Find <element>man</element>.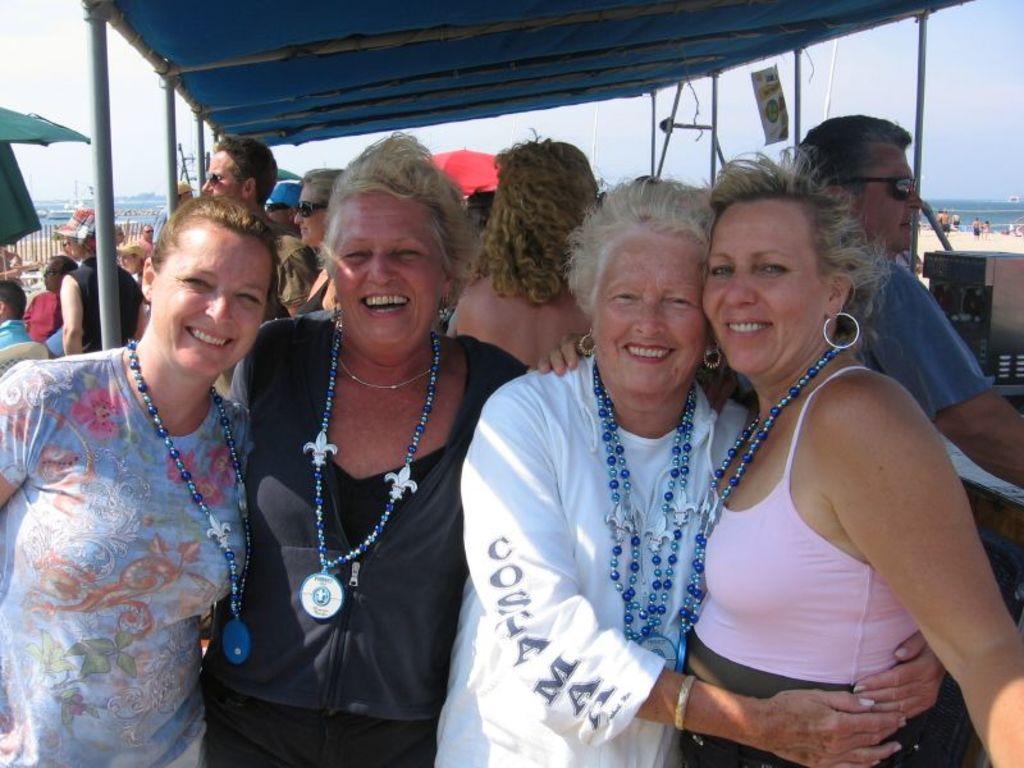
<region>133, 227, 148, 250</region>.
